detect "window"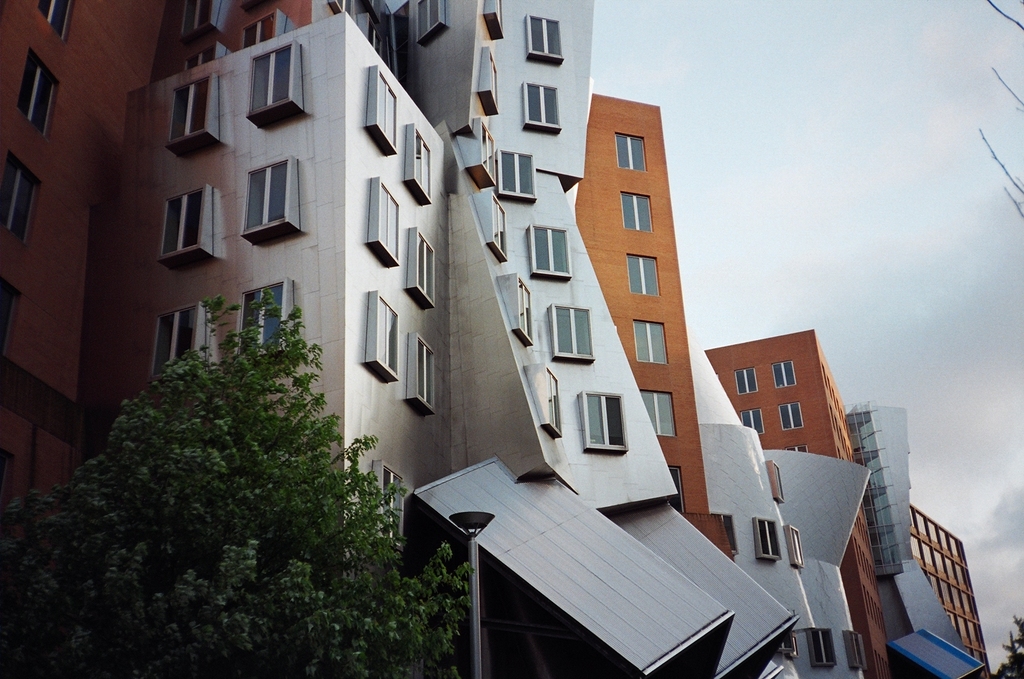
783:445:810:456
